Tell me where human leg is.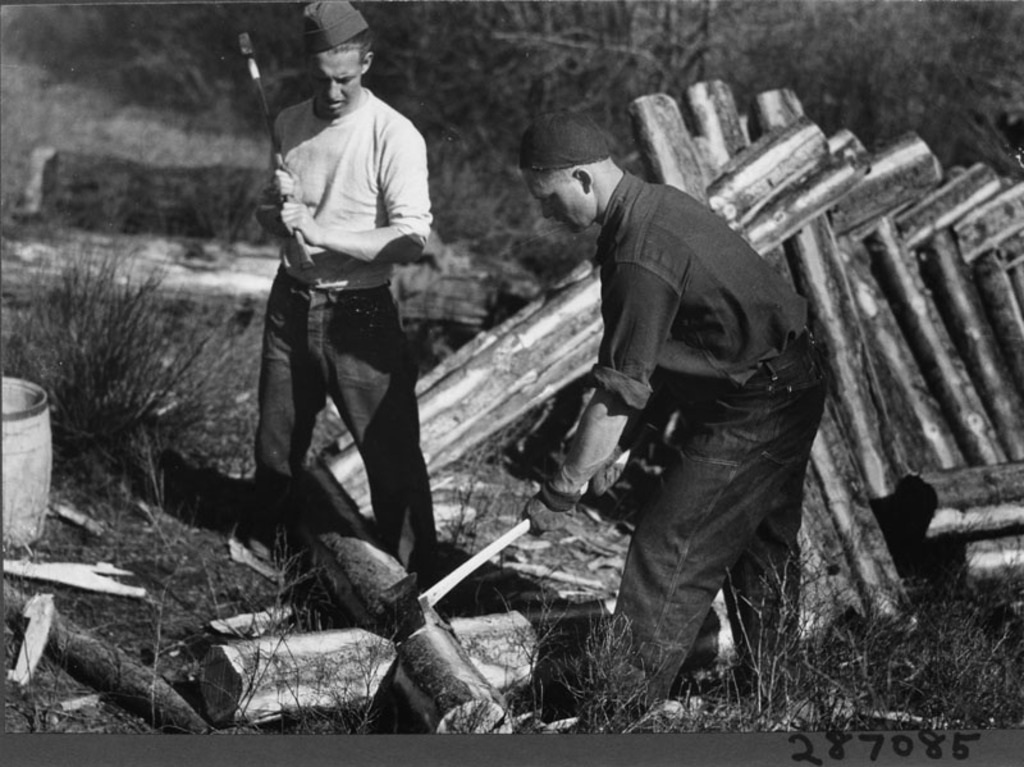
human leg is at {"x1": 736, "y1": 443, "x2": 806, "y2": 685}.
